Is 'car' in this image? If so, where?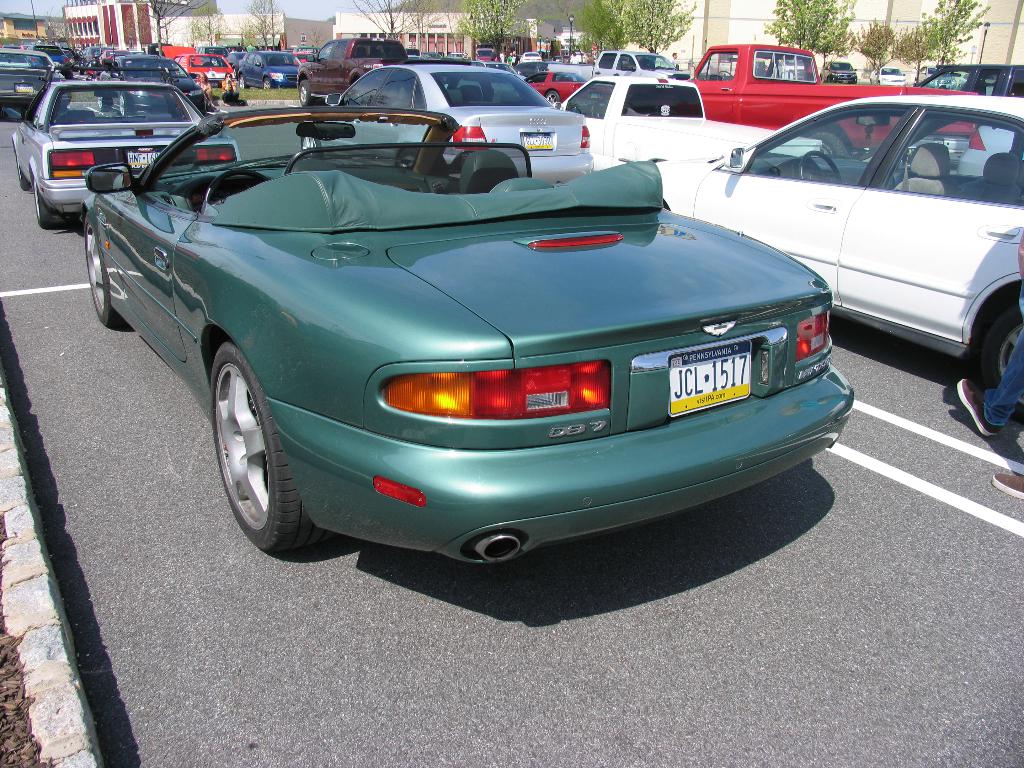
Yes, at rect(7, 72, 249, 229).
